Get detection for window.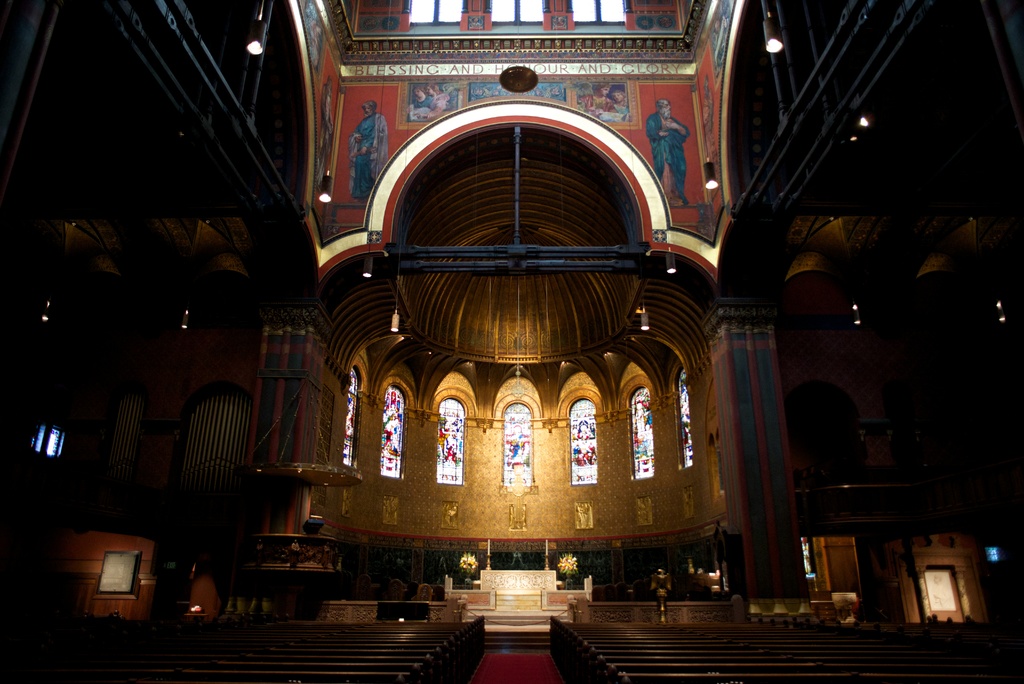
Detection: <region>679, 371, 695, 467</region>.
